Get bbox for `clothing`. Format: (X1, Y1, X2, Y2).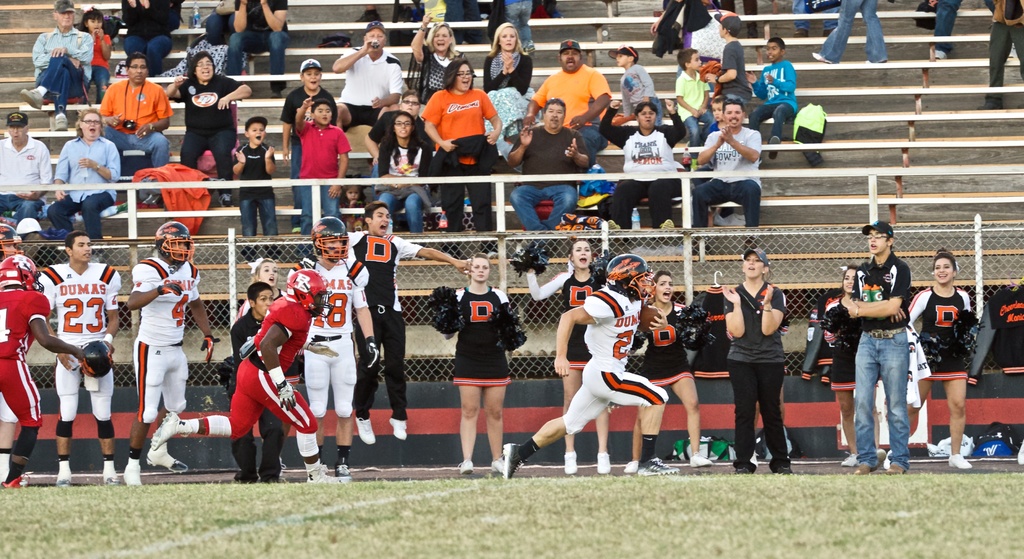
(178, 69, 252, 201).
